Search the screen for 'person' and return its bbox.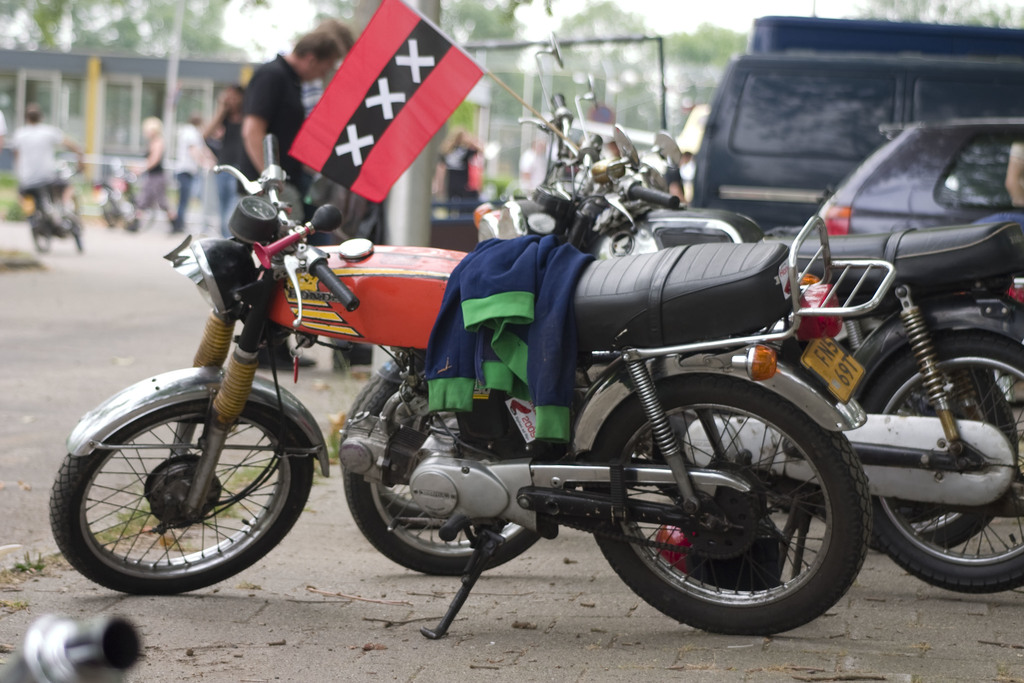
Found: {"left": 436, "top": 128, "right": 483, "bottom": 218}.
